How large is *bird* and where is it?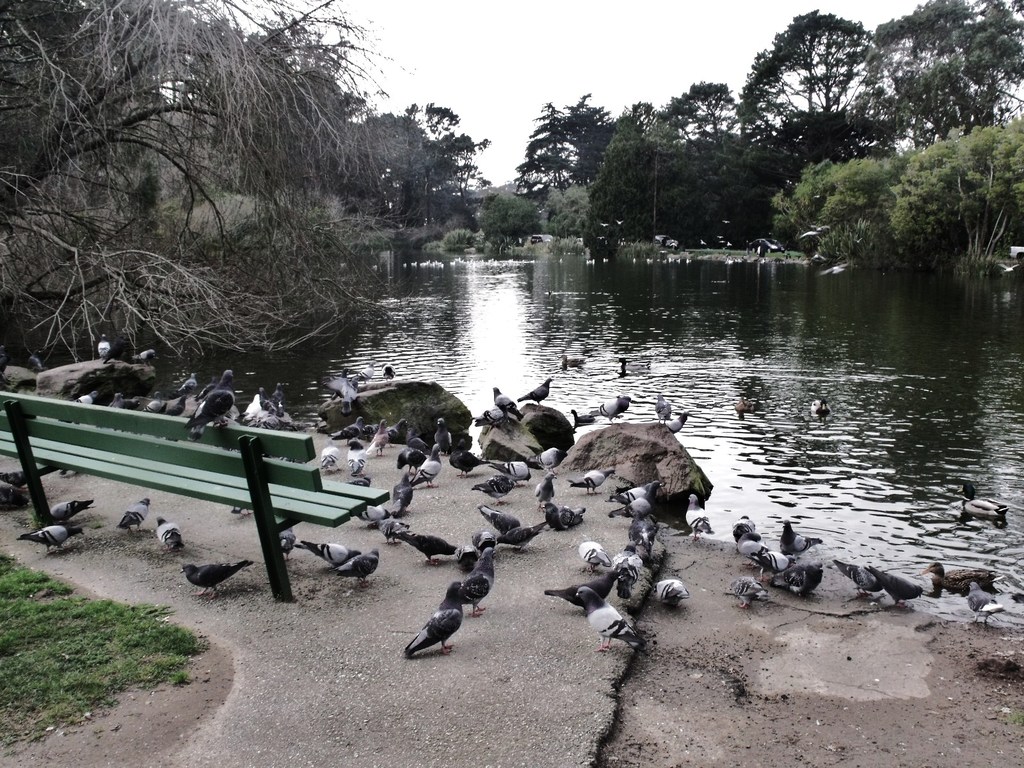
Bounding box: crop(92, 328, 111, 367).
